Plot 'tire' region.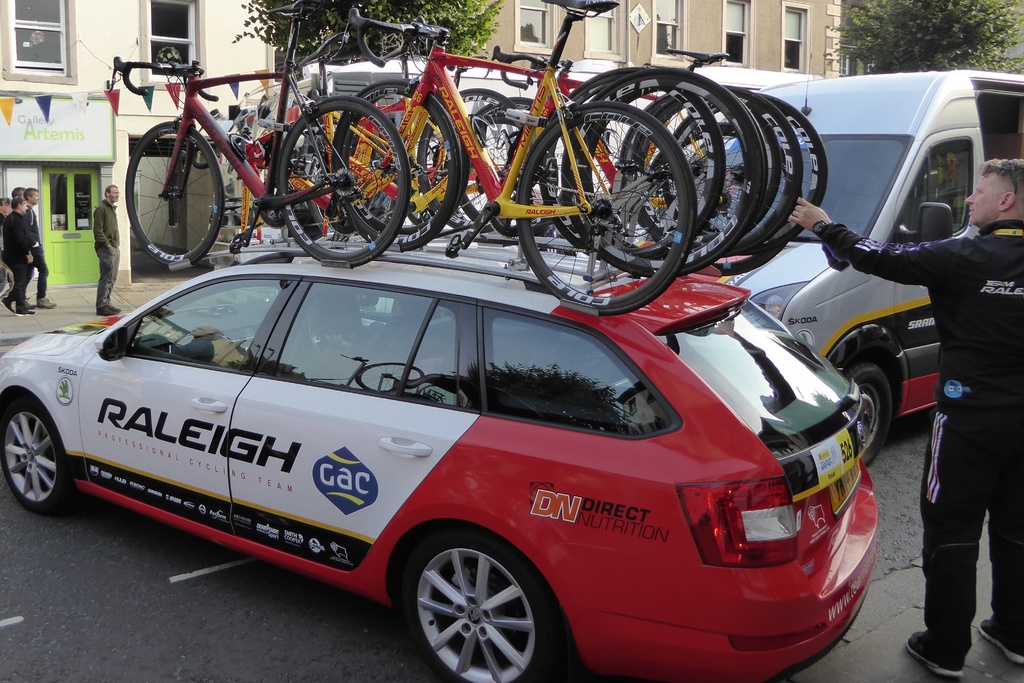
Plotted at locate(125, 121, 224, 264).
